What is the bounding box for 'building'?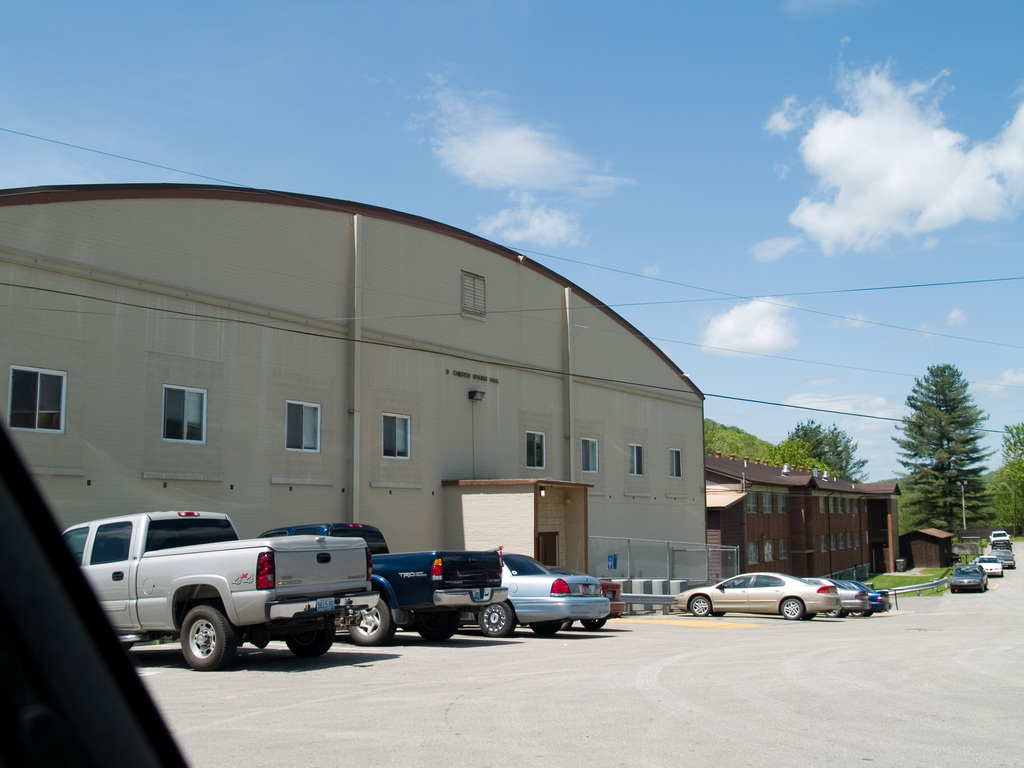
0 181 705 580.
